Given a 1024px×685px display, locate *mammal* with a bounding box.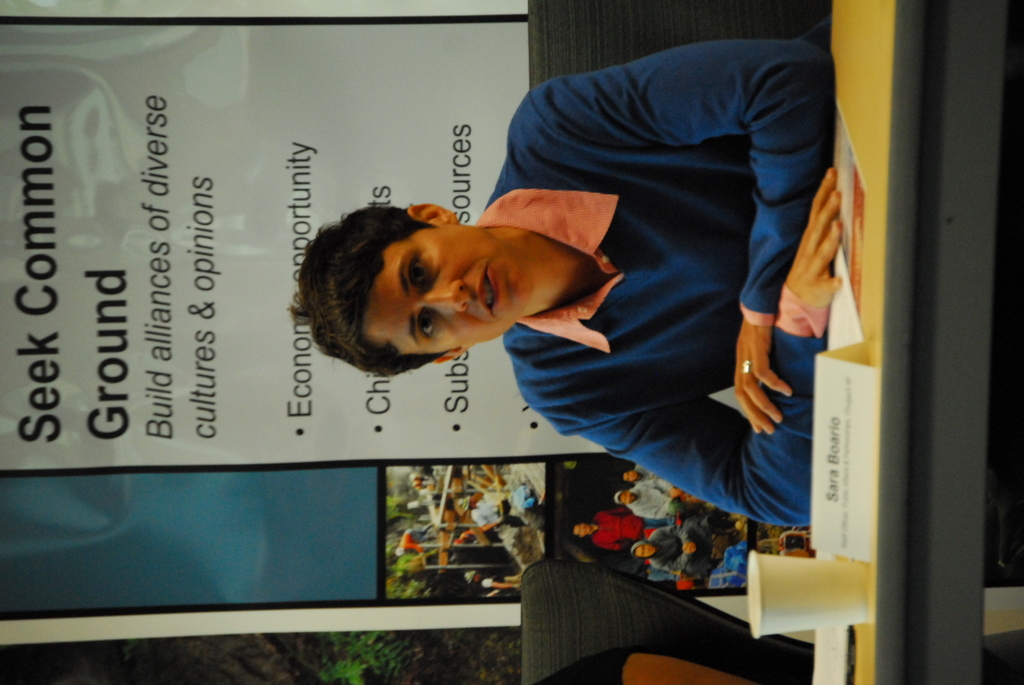
Located: left=624, top=462, right=661, bottom=482.
